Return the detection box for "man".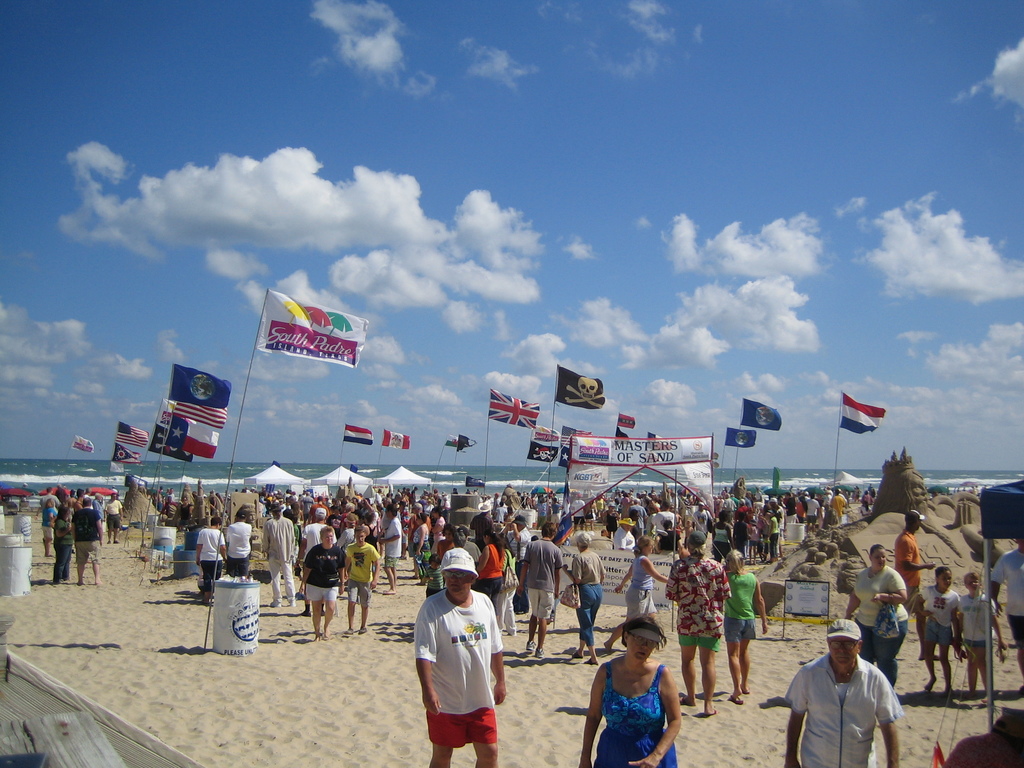
(568, 493, 583, 534).
